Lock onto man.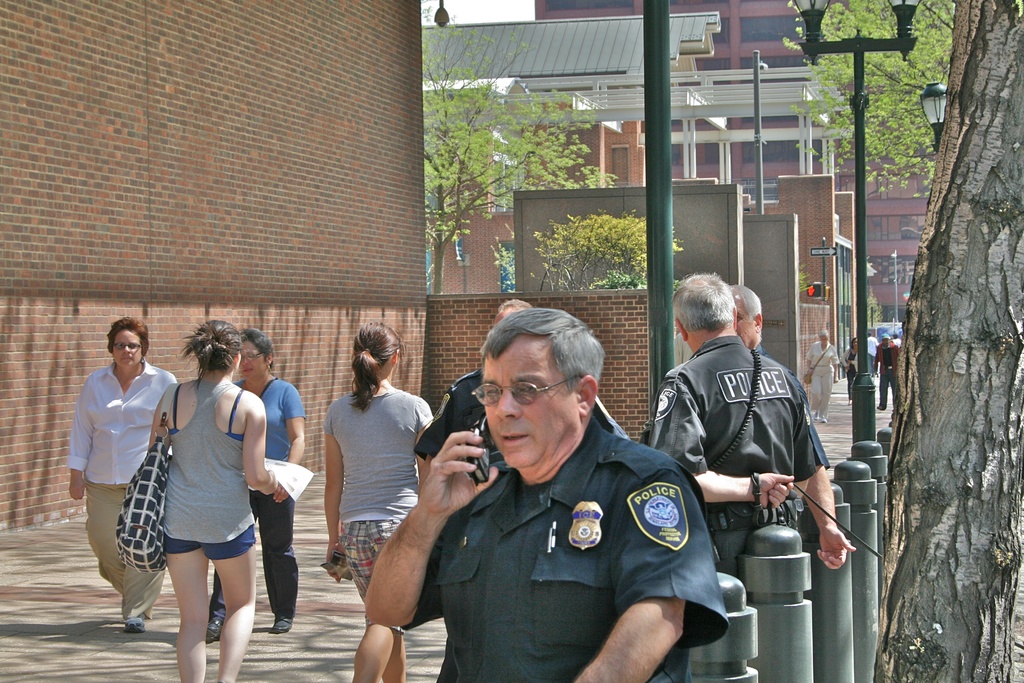
Locked: crop(732, 284, 765, 354).
